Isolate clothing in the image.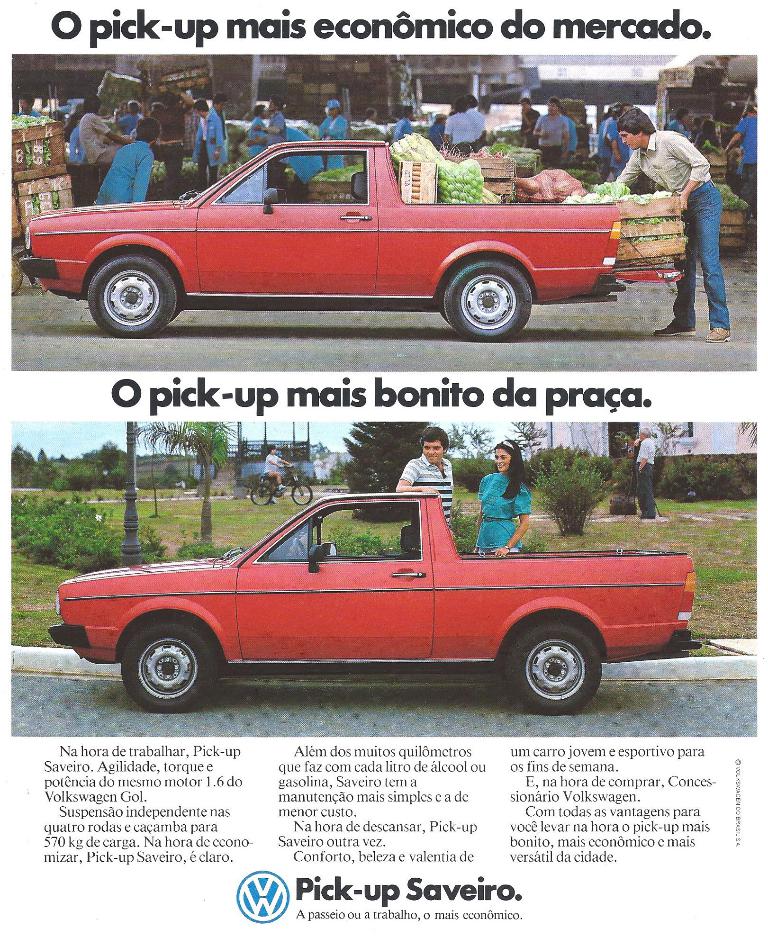
Isolated region: 101, 134, 149, 210.
